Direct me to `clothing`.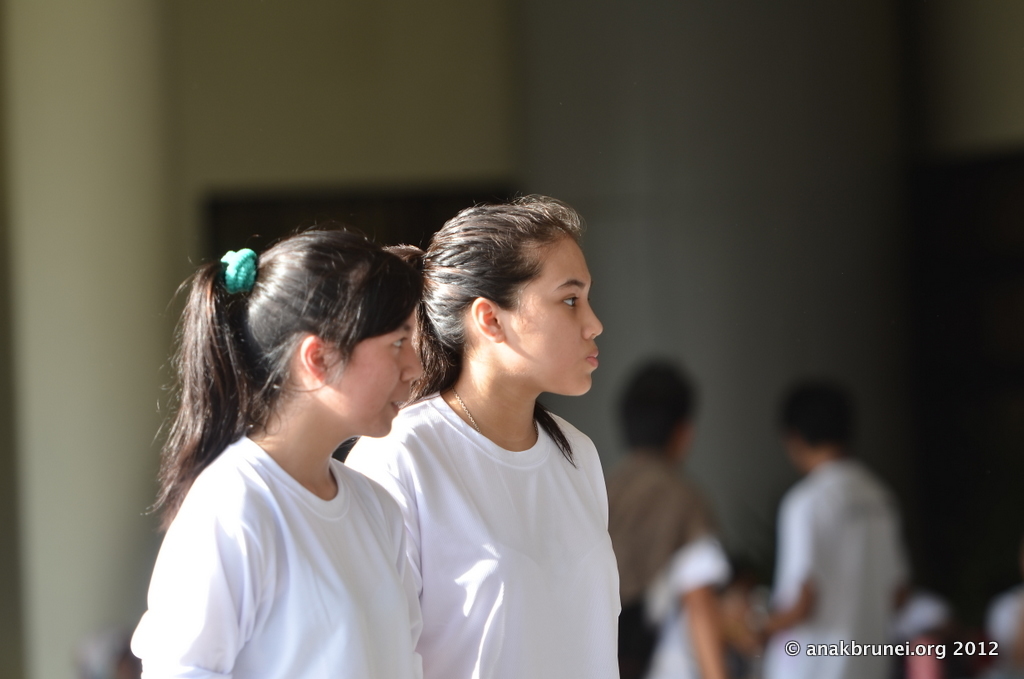
Direction: 605, 445, 734, 678.
